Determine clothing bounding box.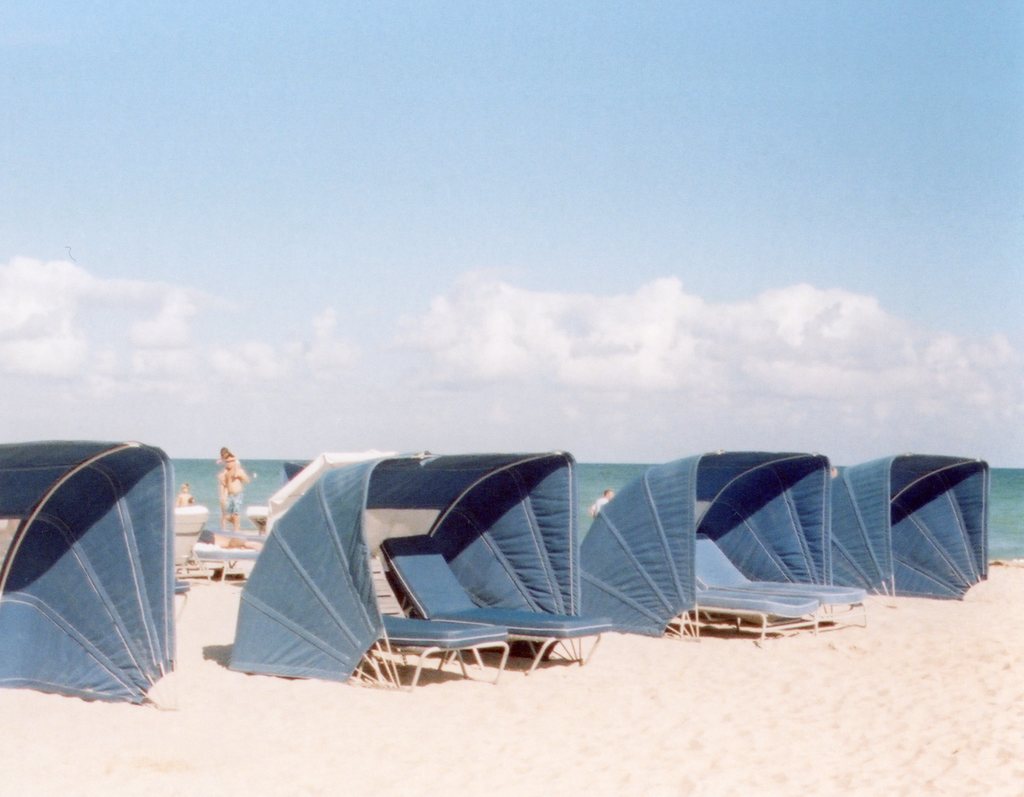
Determined: 219, 497, 241, 518.
